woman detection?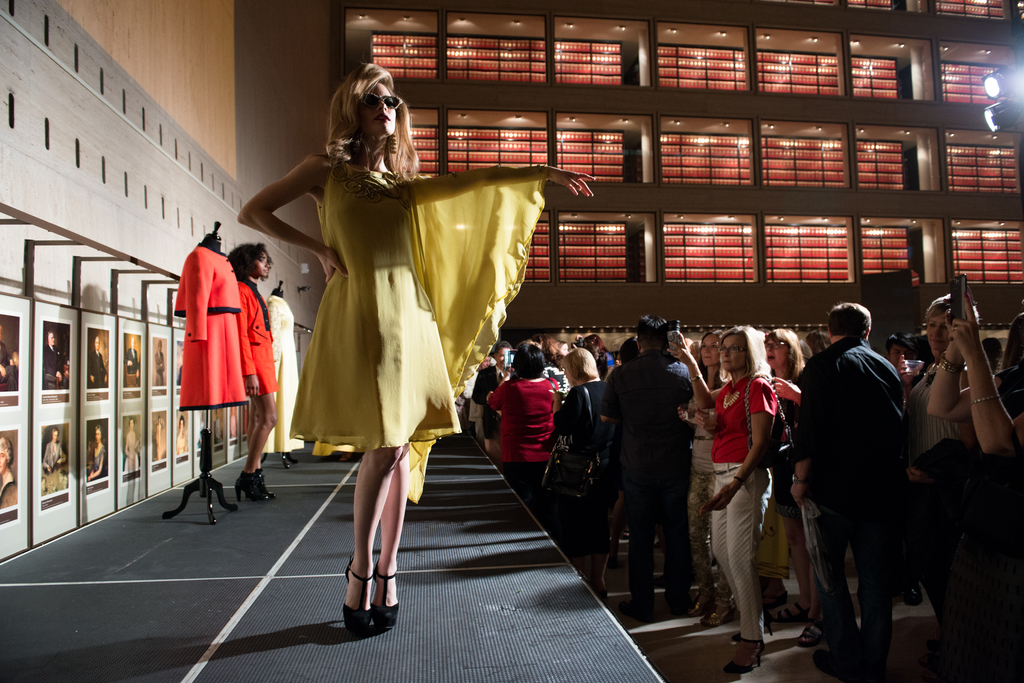
{"x1": 489, "y1": 338, "x2": 549, "y2": 504}
